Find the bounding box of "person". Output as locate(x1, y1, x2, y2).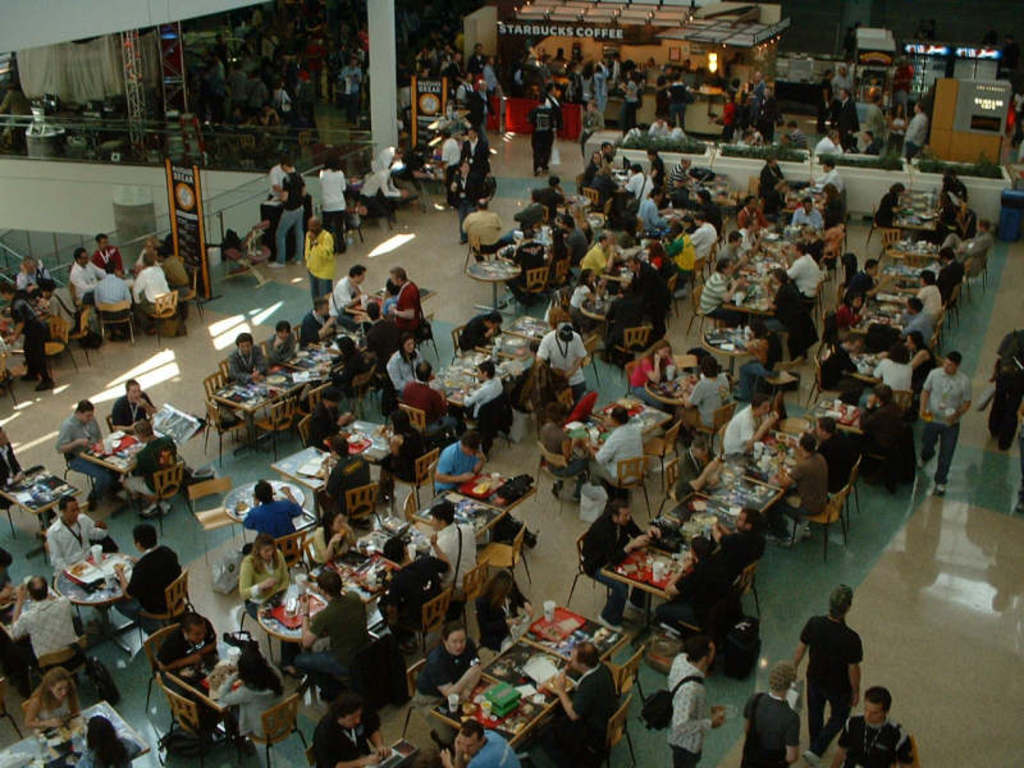
locate(224, 328, 271, 384).
